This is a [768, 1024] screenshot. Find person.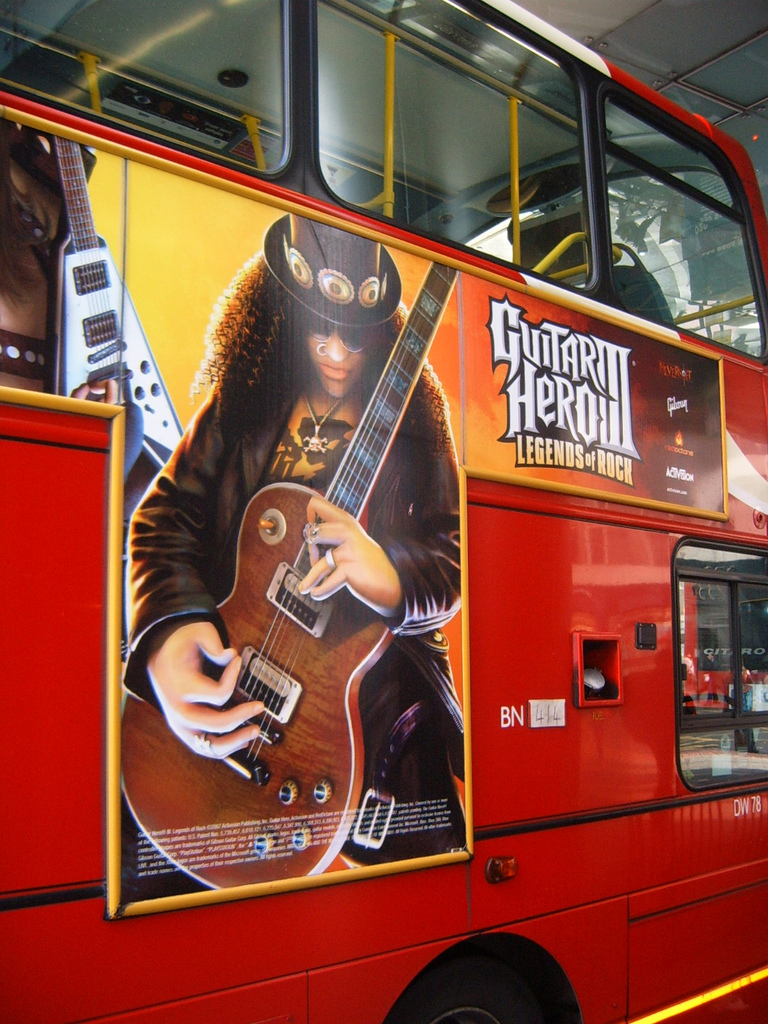
Bounding box: <region>125, 220, 461, 854</region>.
